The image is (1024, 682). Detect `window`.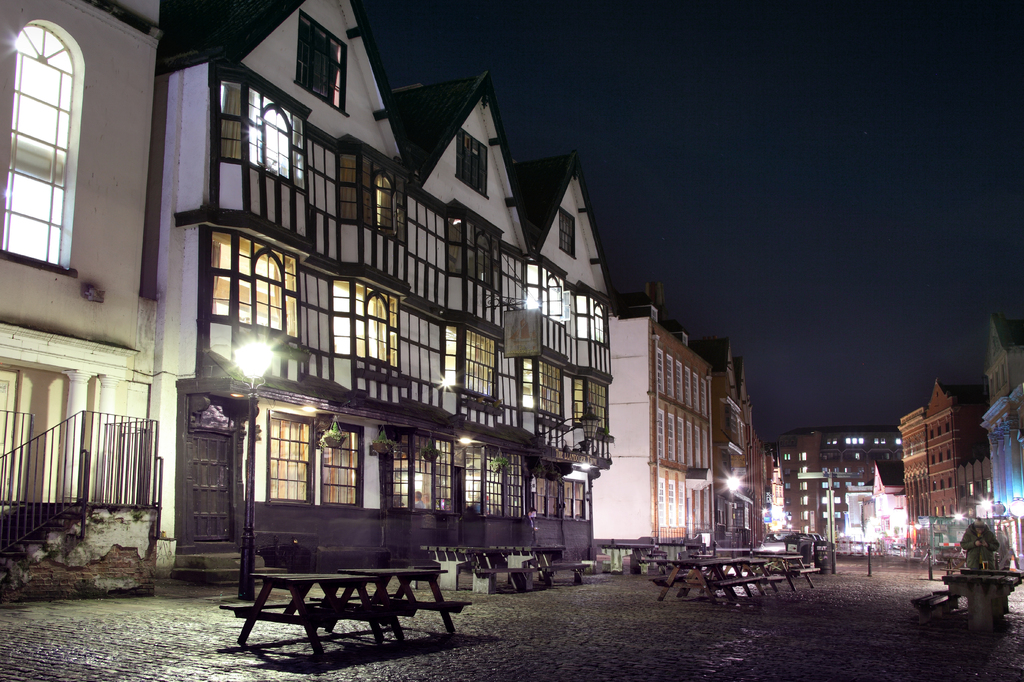
Detection: {"left": 941, "top": 503, "right": 945, "bottom": 515}.
